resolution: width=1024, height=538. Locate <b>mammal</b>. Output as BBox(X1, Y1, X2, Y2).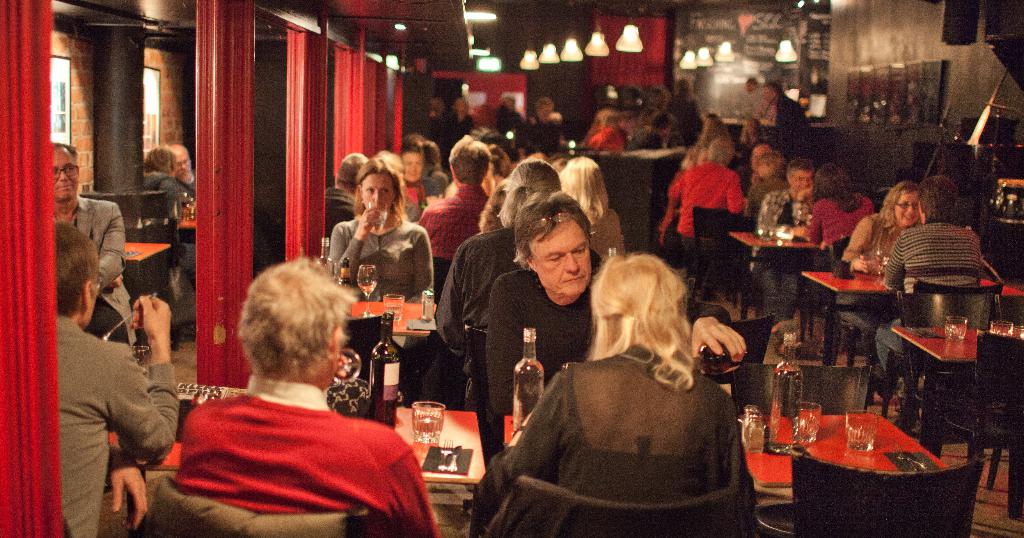
BBox(442, 94, 474, 158).
